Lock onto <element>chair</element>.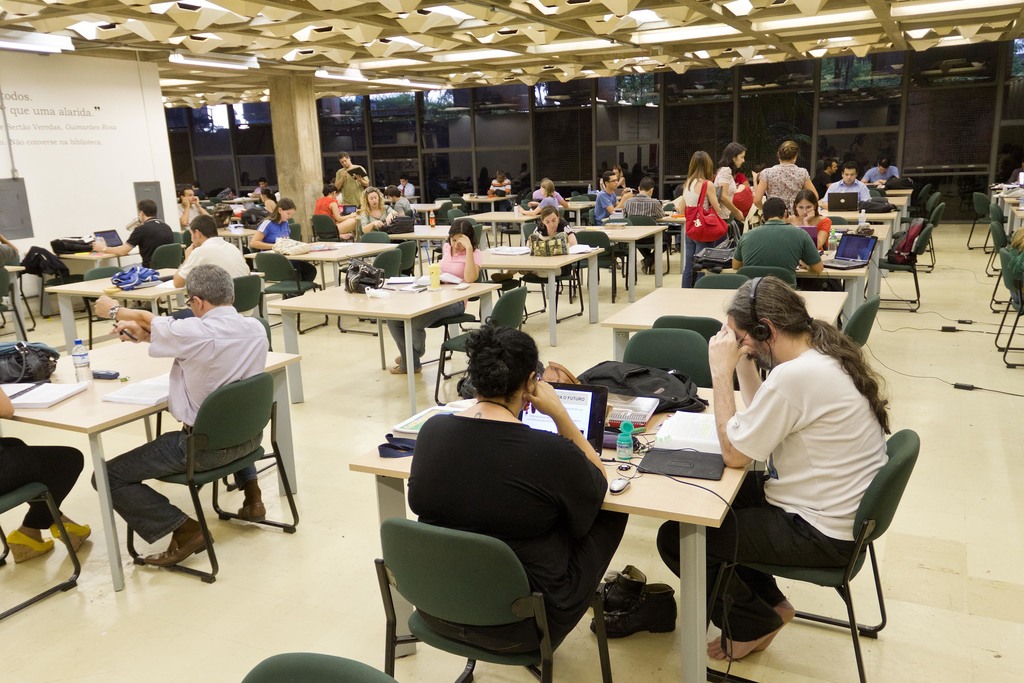
Locked: <region>365, 485, 587, 678</region>.
